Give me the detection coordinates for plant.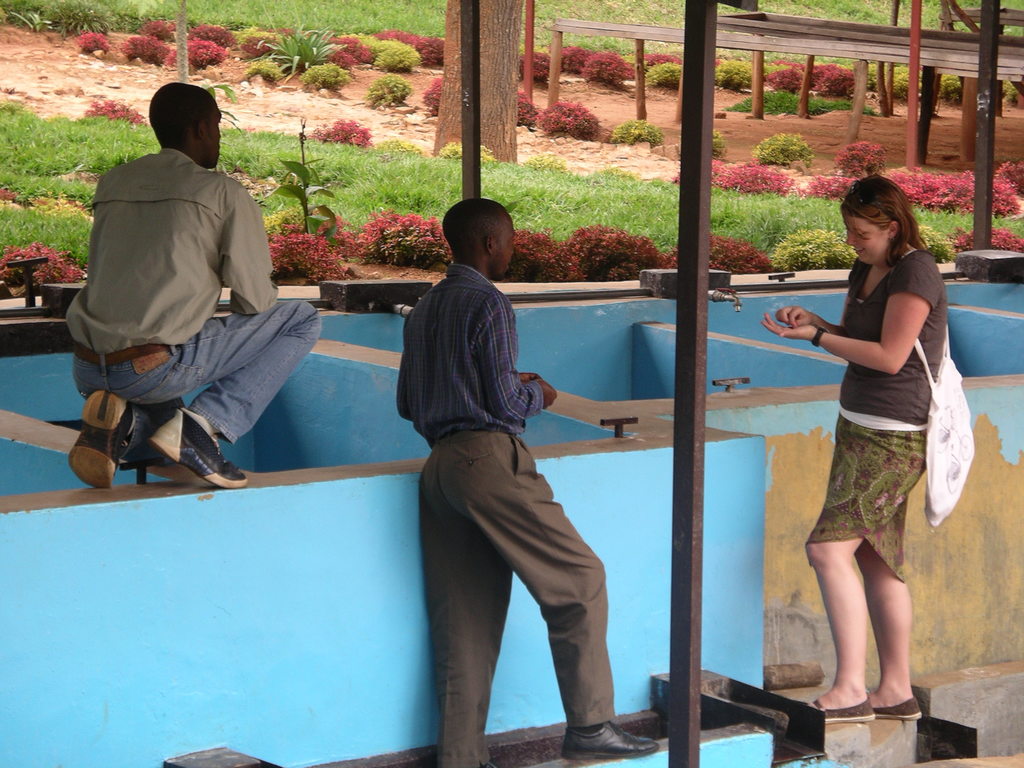
361,73,408,107.
